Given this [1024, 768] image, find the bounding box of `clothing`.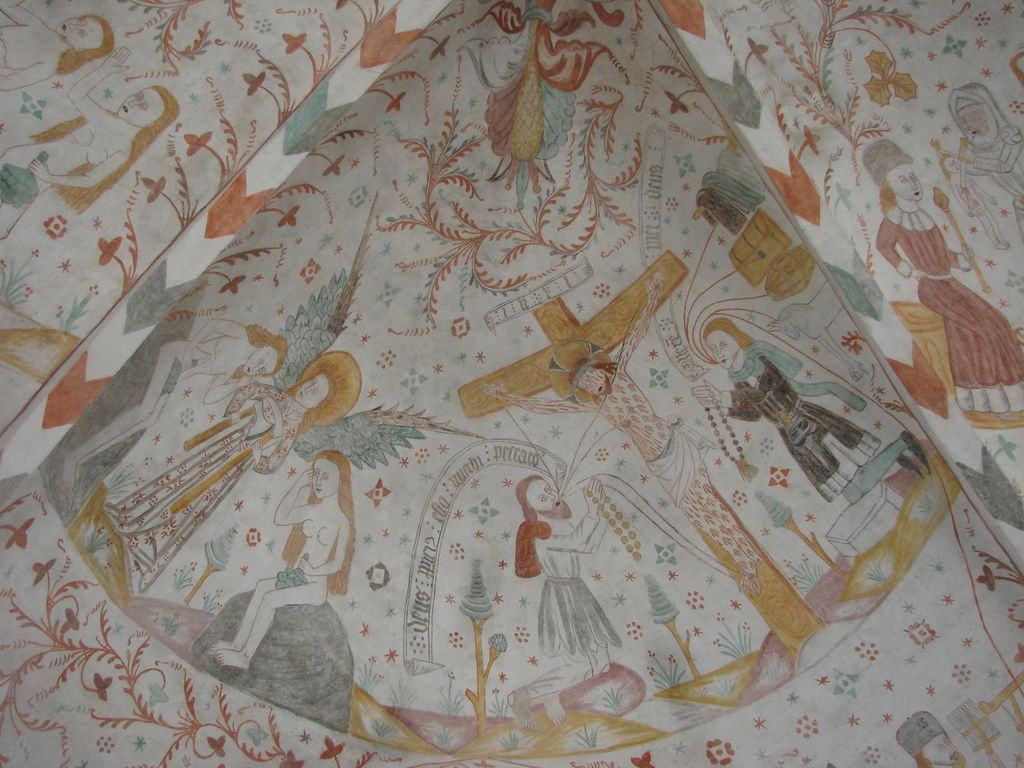
box(966, 125, 1023, 228).
